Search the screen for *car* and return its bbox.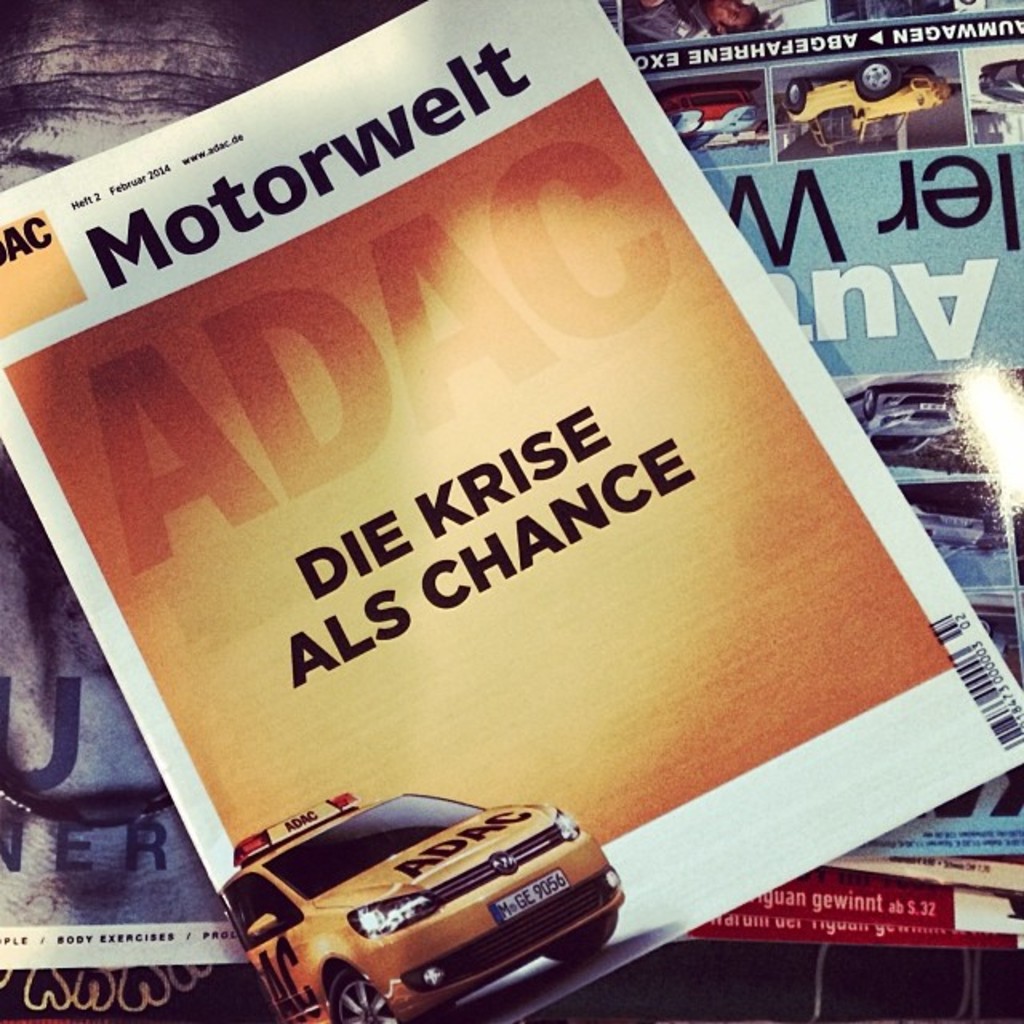
Found: l=789, t=61, r=947, b=146.
